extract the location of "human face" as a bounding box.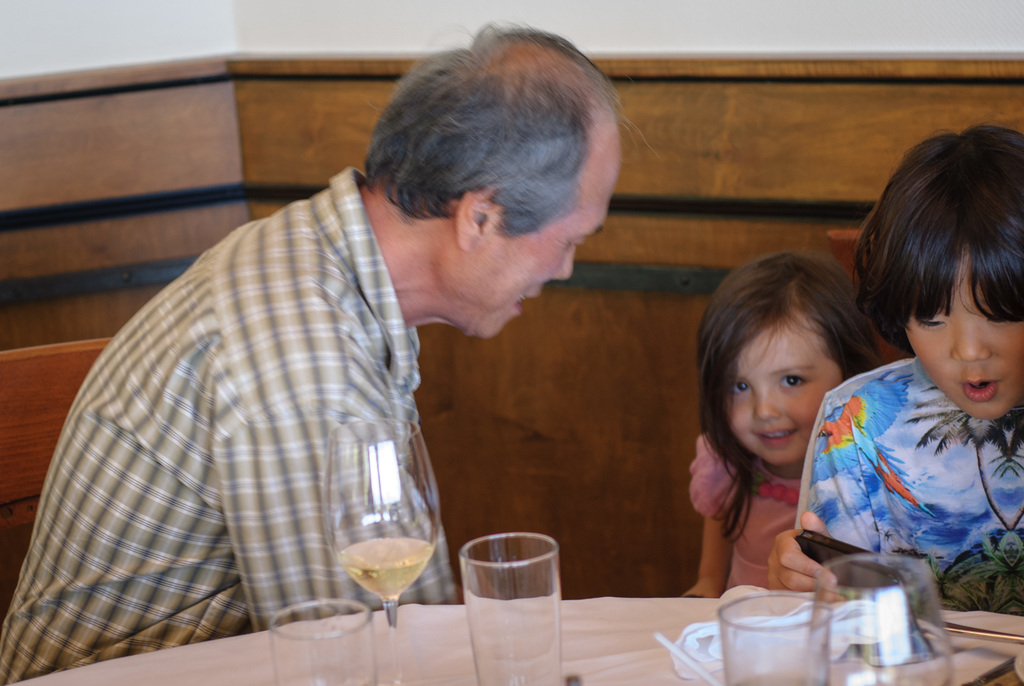
box(483, 125, 615, 351).
